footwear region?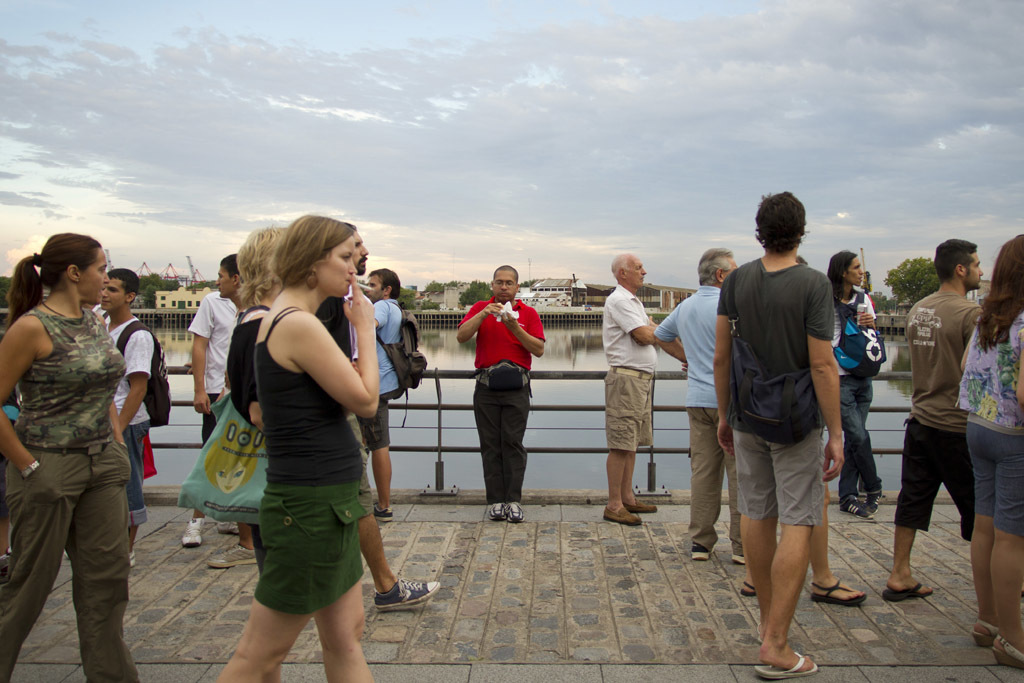
(994,634,1023,665)
